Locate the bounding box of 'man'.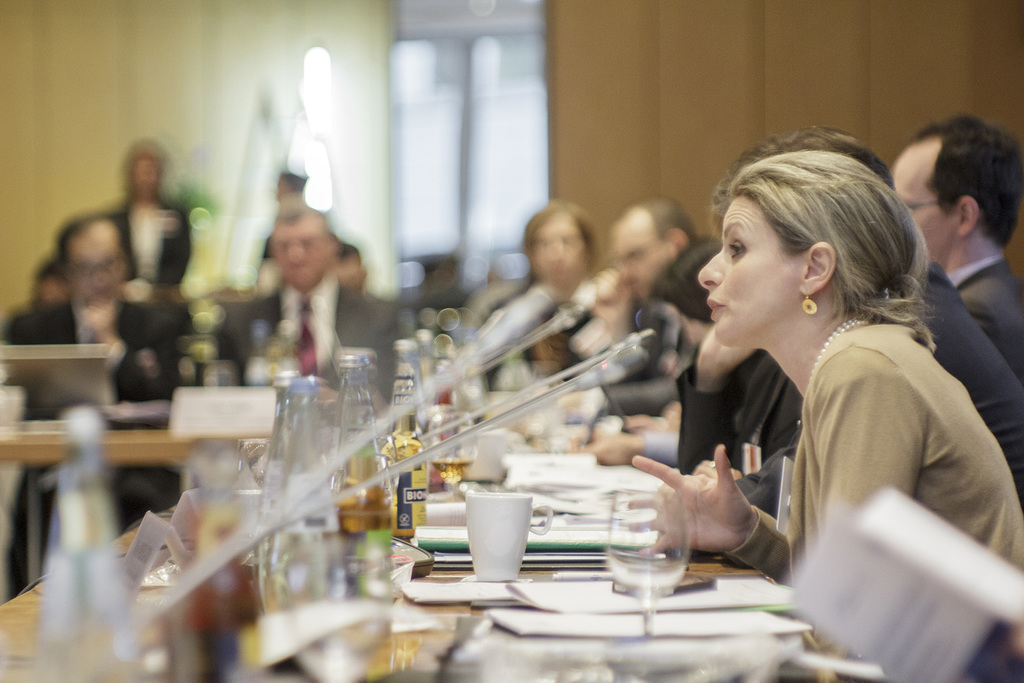
Bounding box: x1=597 y1=191 x2=732 y2=349.
